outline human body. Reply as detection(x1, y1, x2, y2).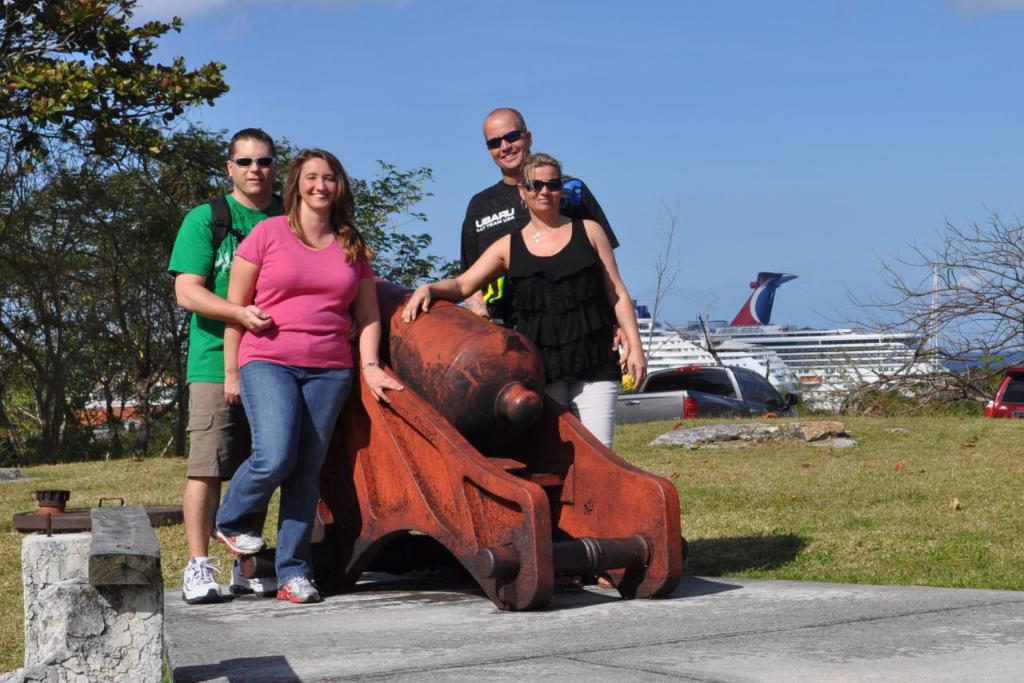
detection(401, 154, 646, 586).
